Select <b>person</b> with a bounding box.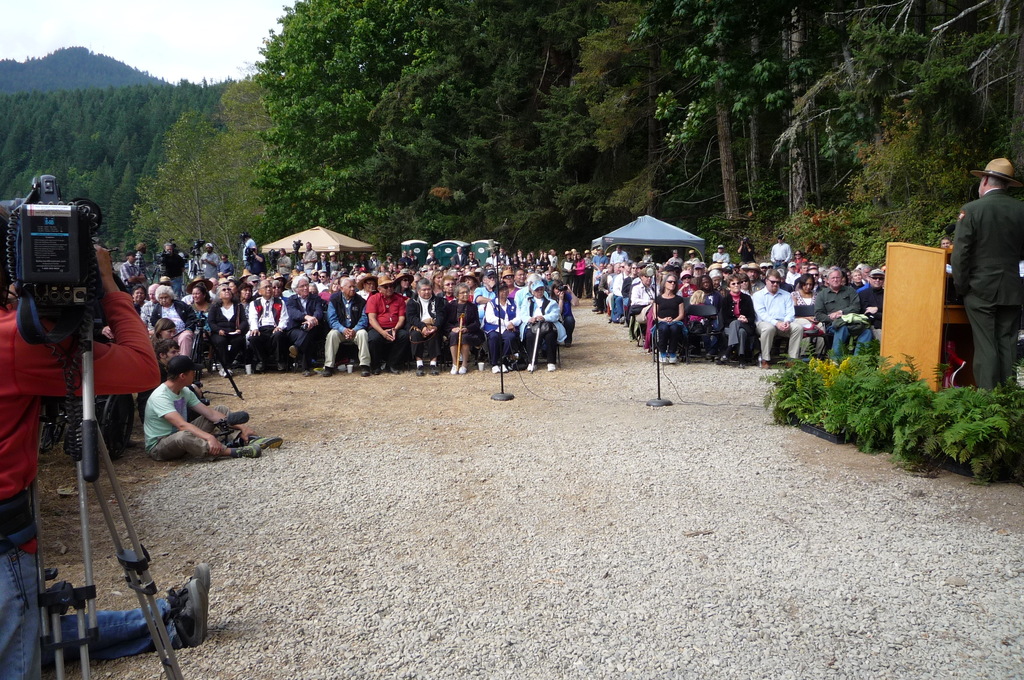
Rect(655, 281, 687, 360).
